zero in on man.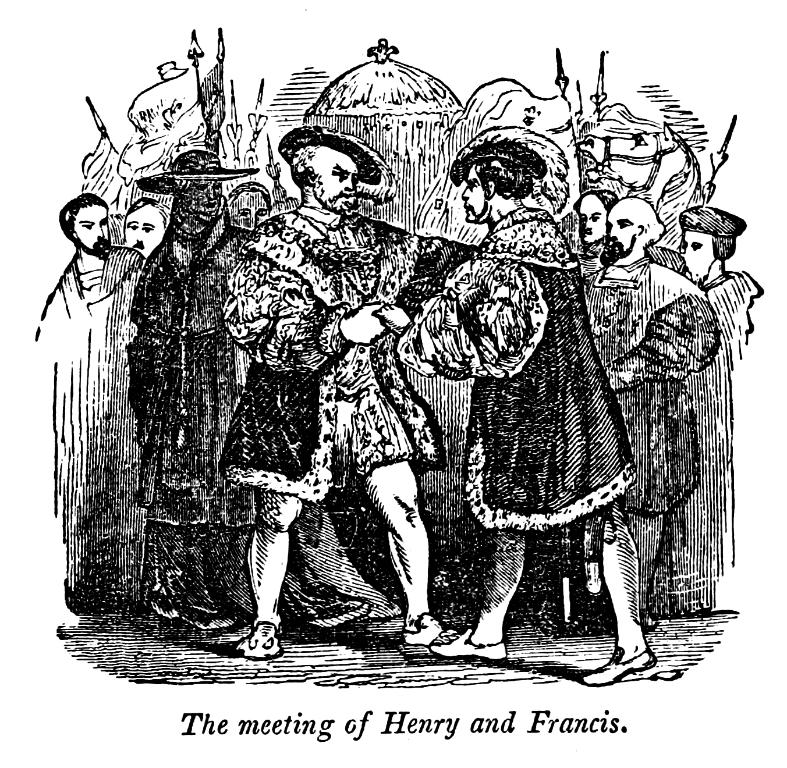
Zeroed in: select_region(35, 192, 148, 608).
